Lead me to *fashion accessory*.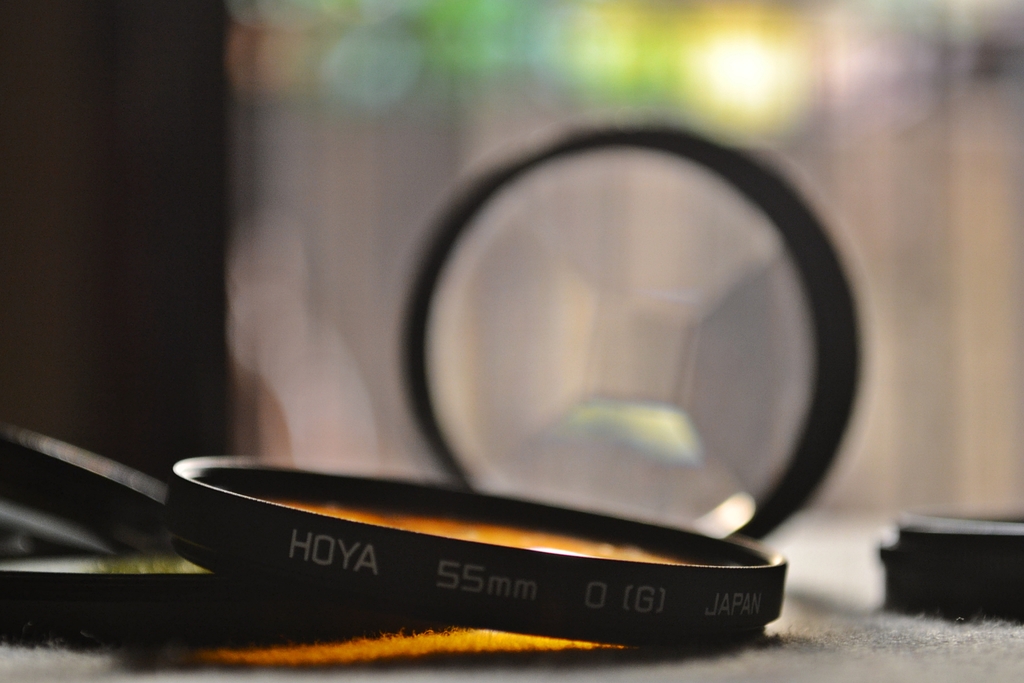
Lead to box=[399, 120, 870, 541].
